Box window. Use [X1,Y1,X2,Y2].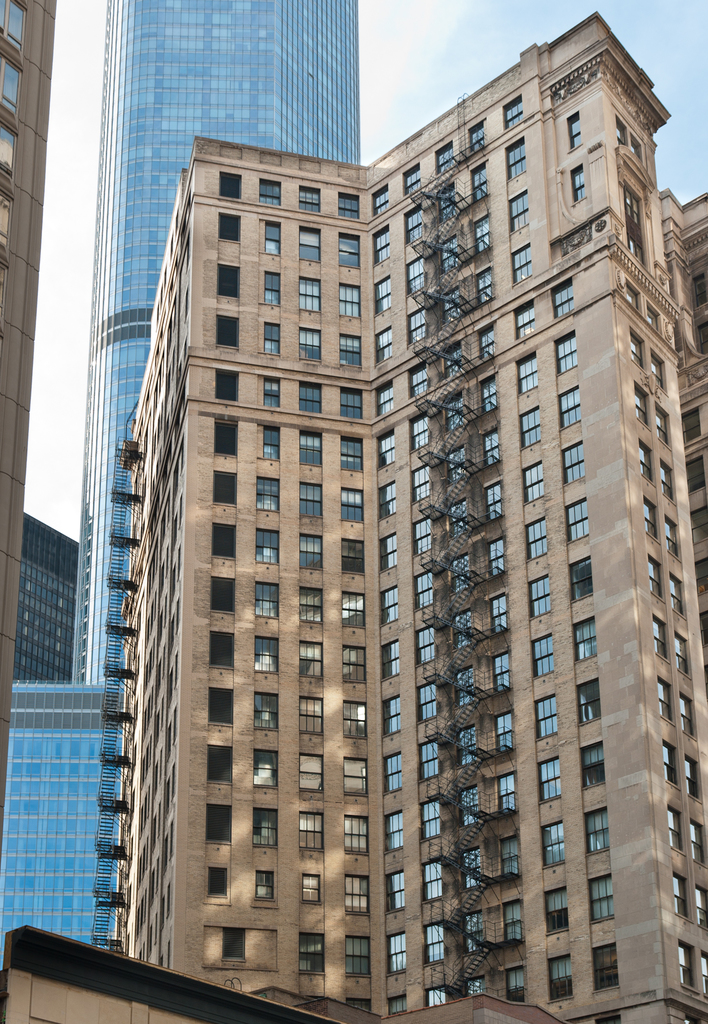
[300,534,320,567].
